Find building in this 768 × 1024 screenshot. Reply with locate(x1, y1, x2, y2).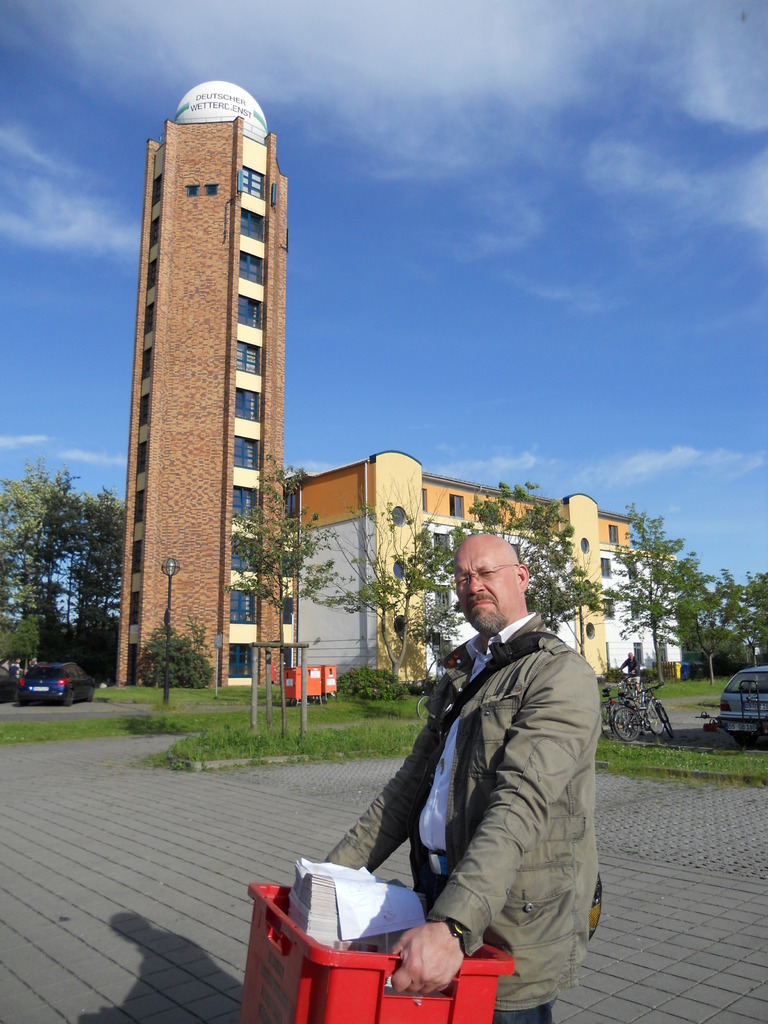
locate(292, 456, 675, 692).
